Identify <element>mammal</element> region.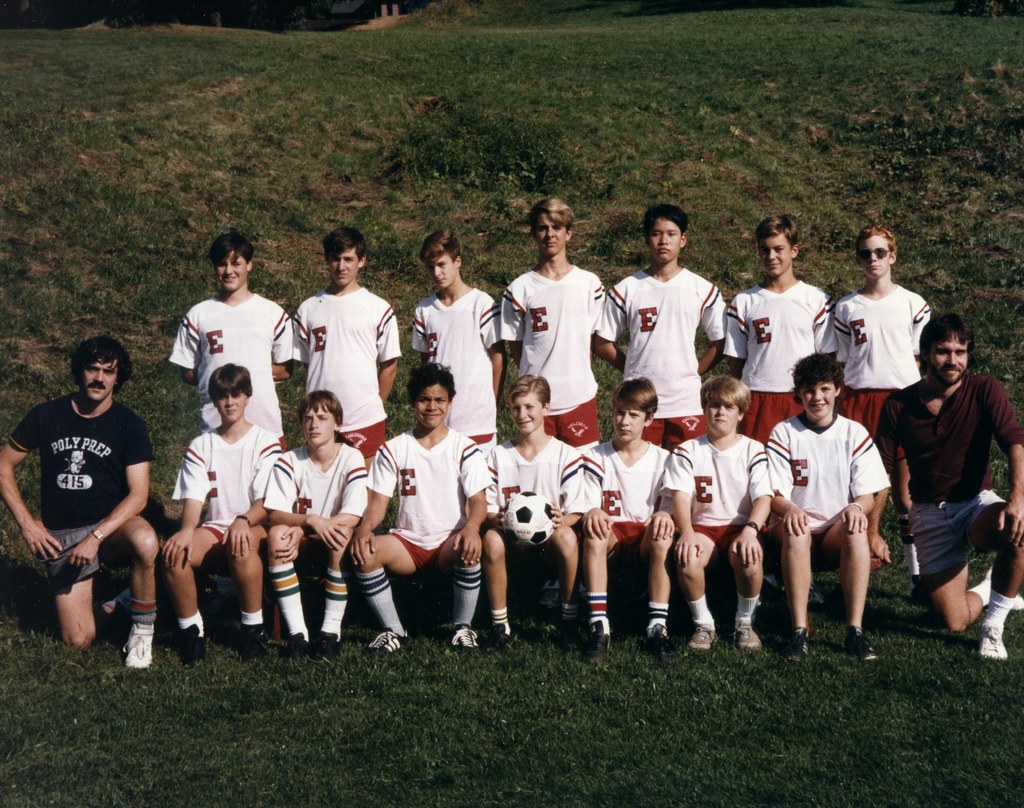
Region: box(483, 369, 586, 644).
